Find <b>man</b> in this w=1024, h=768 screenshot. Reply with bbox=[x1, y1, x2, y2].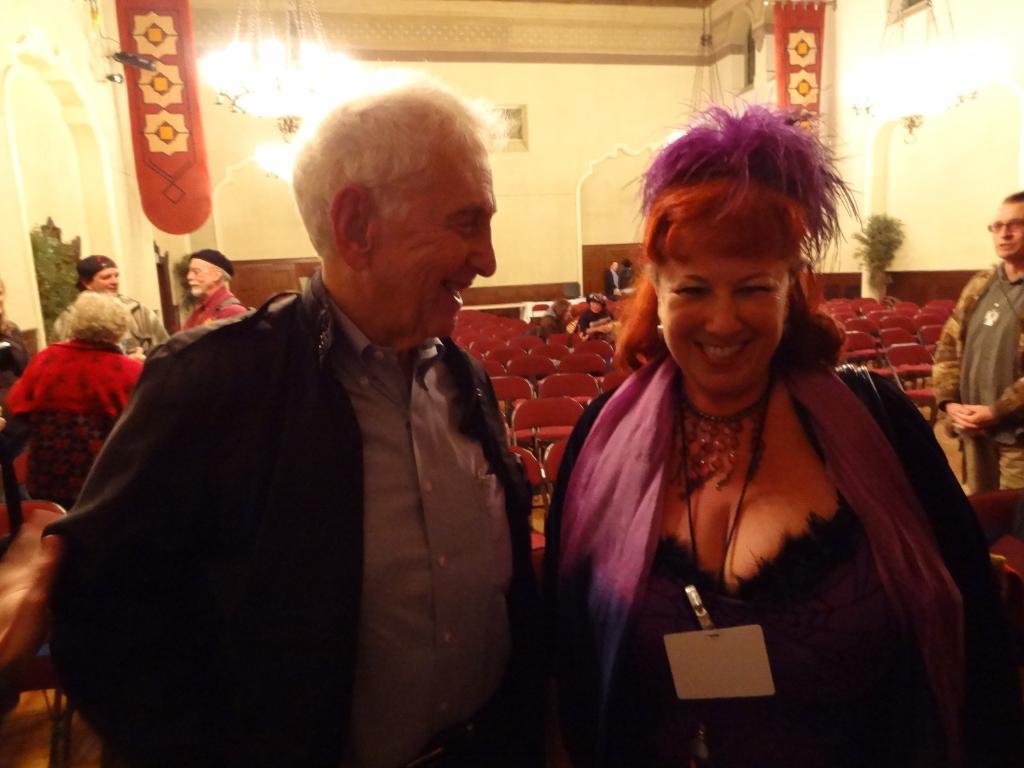
bbox=[605, 261, 621, 296].
